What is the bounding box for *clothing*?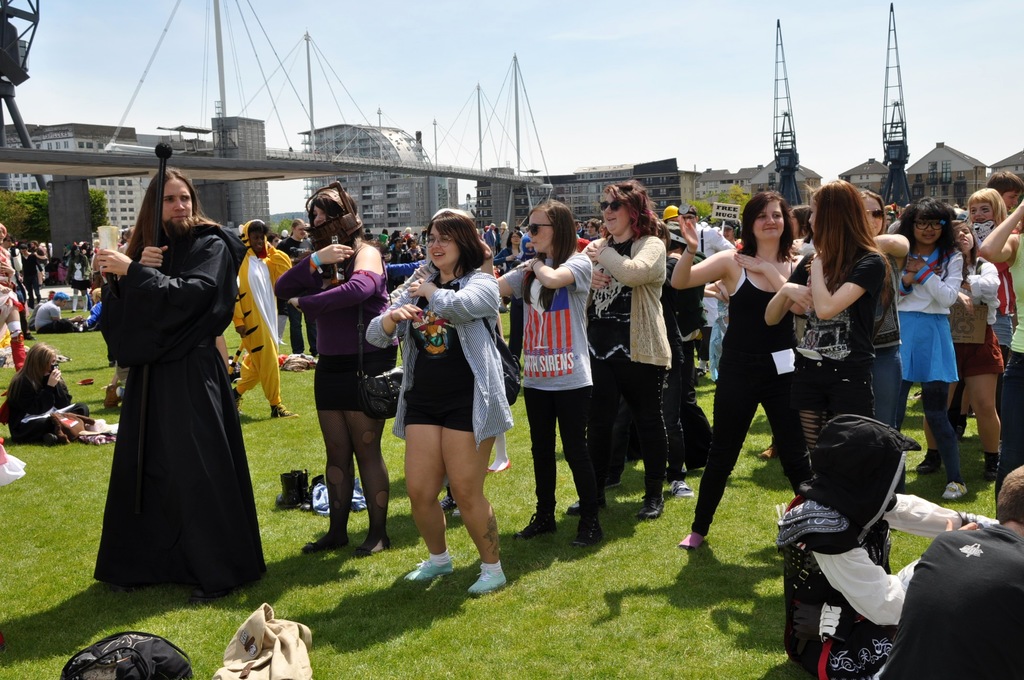
bbox(782, 243, 884, 458).
